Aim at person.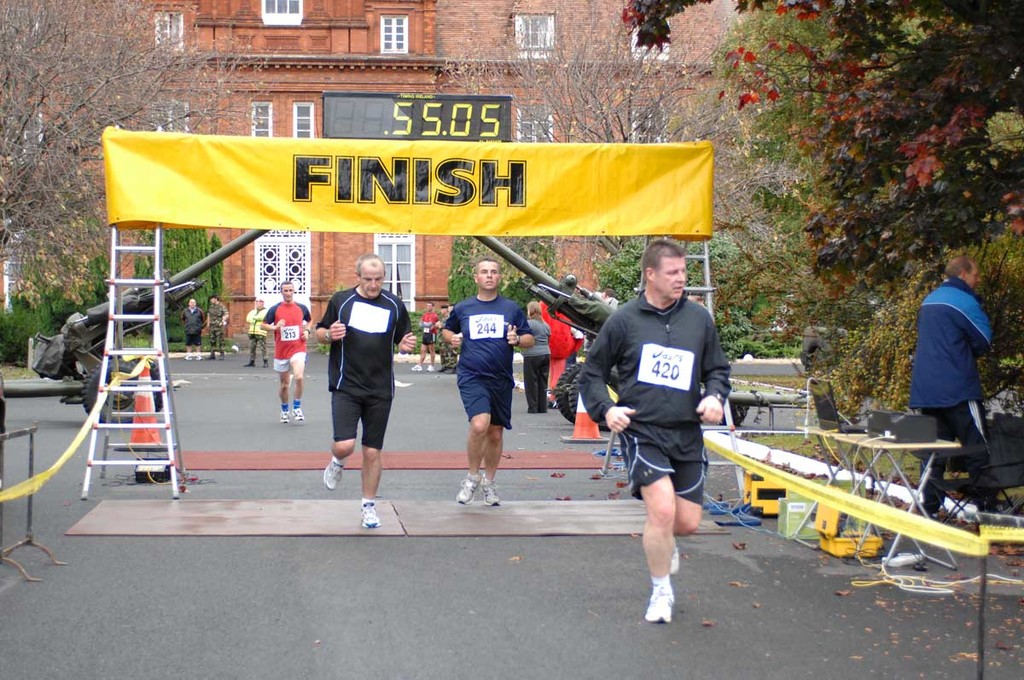
Aimed at bbox=[440, 255, 535, 509].
